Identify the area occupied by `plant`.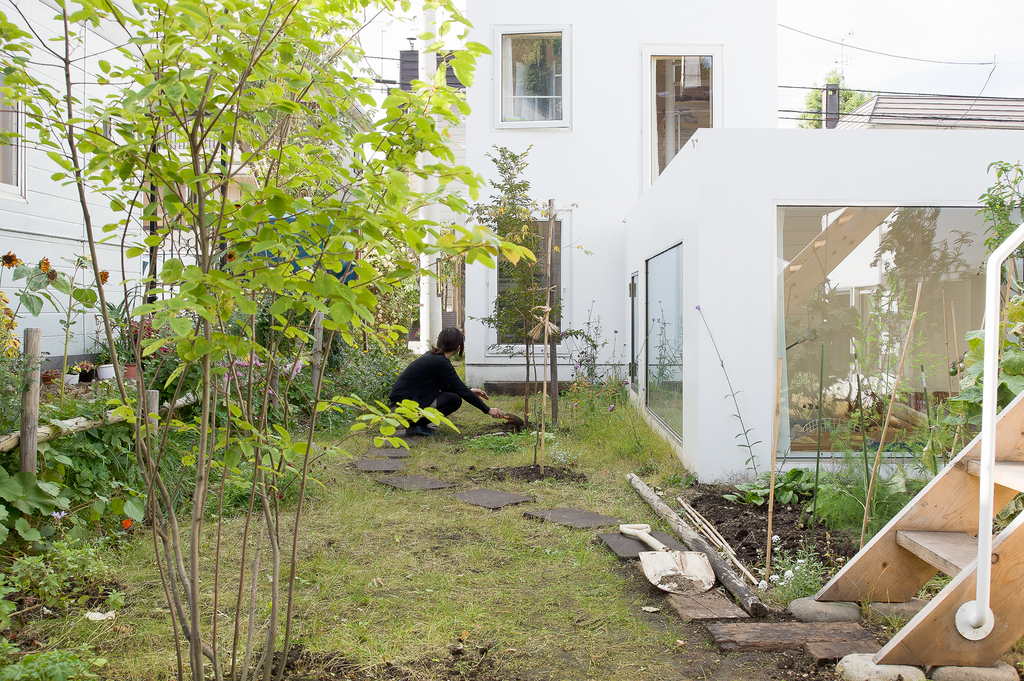
Area: BBox(468, 424, 534, 458).
